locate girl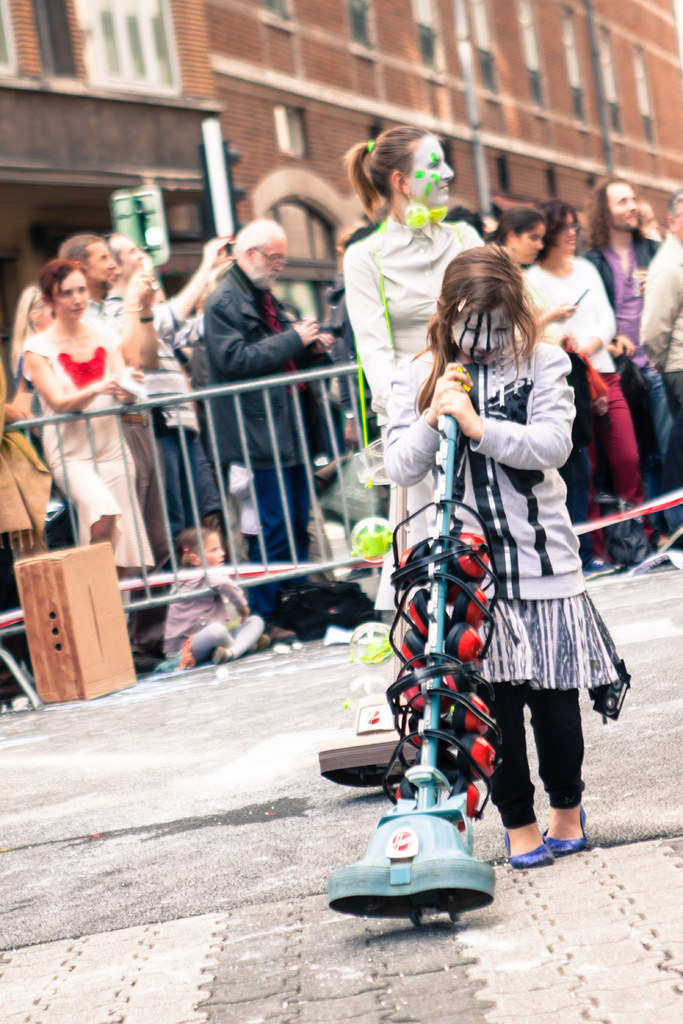
detection(161, 525, 272, 664)
